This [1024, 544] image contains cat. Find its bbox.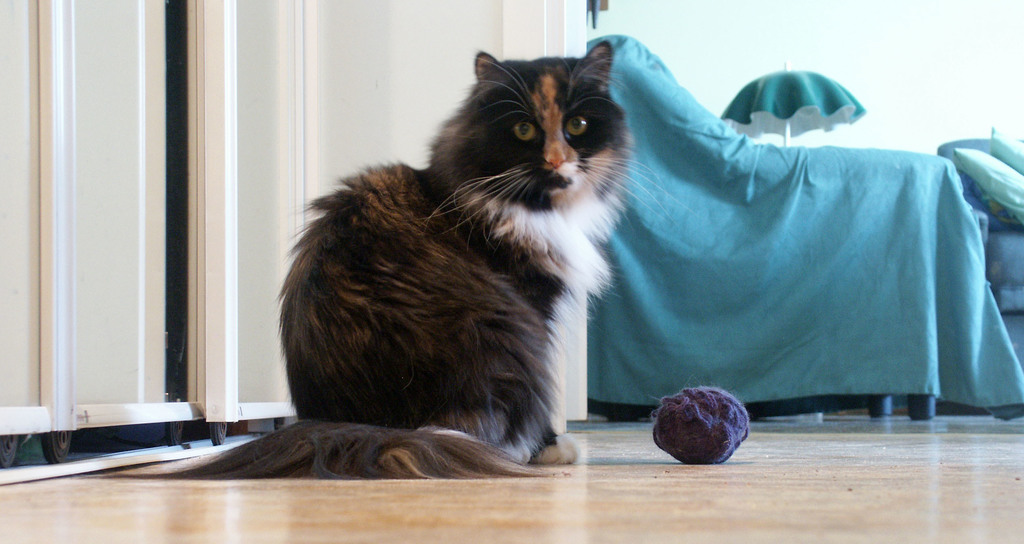
locate(115, 38, 660, 481).
